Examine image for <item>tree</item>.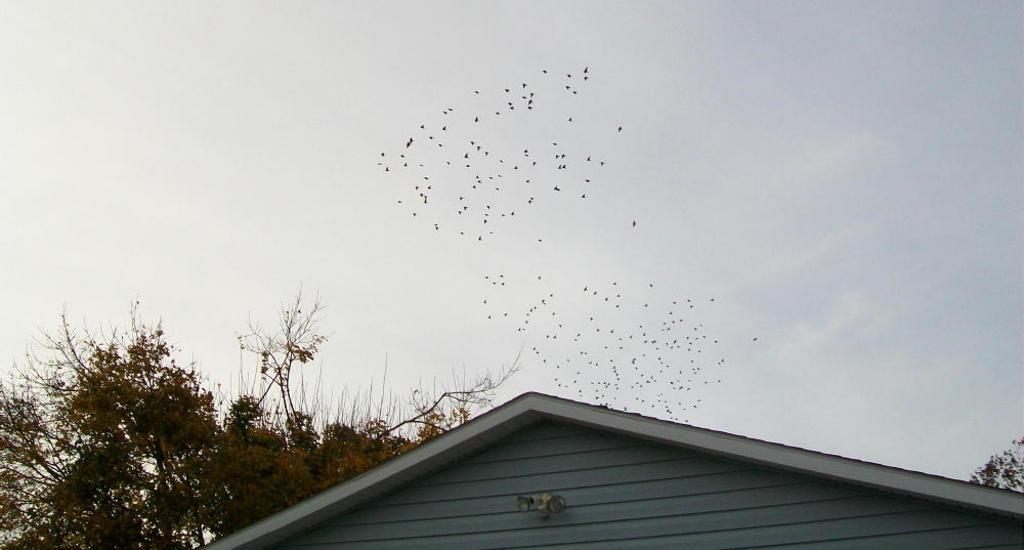
Examination result: x1=0 y1=365 x2=43 y2=549.
